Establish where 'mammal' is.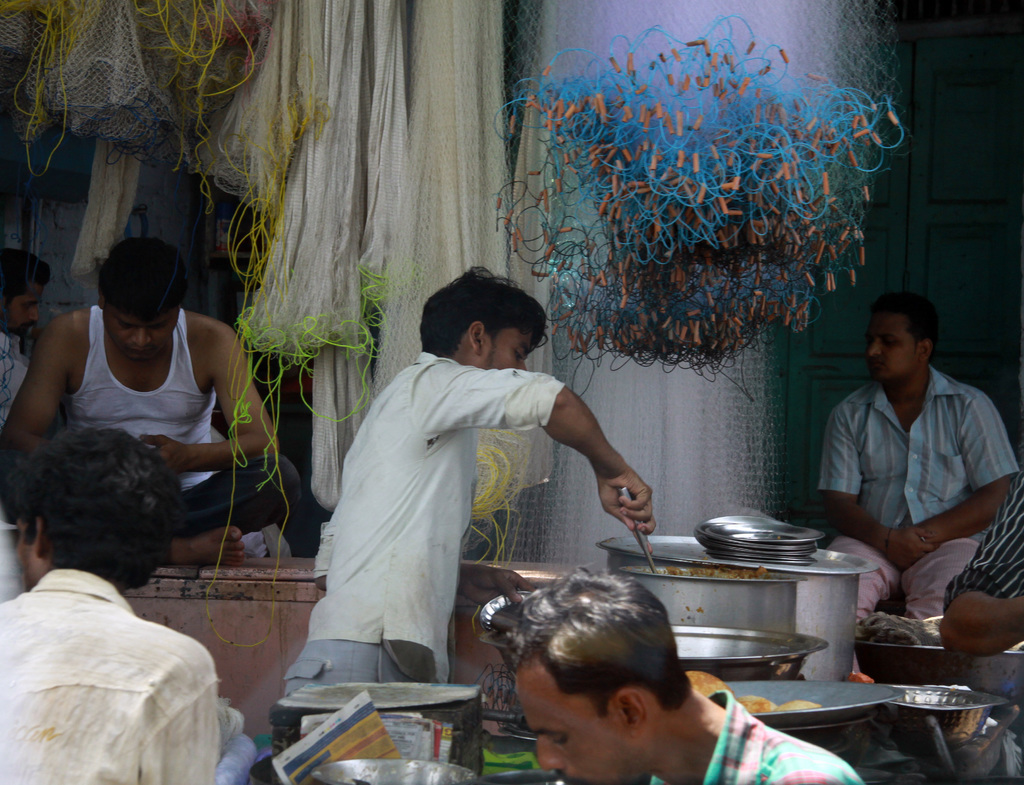
Established at (x1=282, y1=294, x2=636, y2=702).
